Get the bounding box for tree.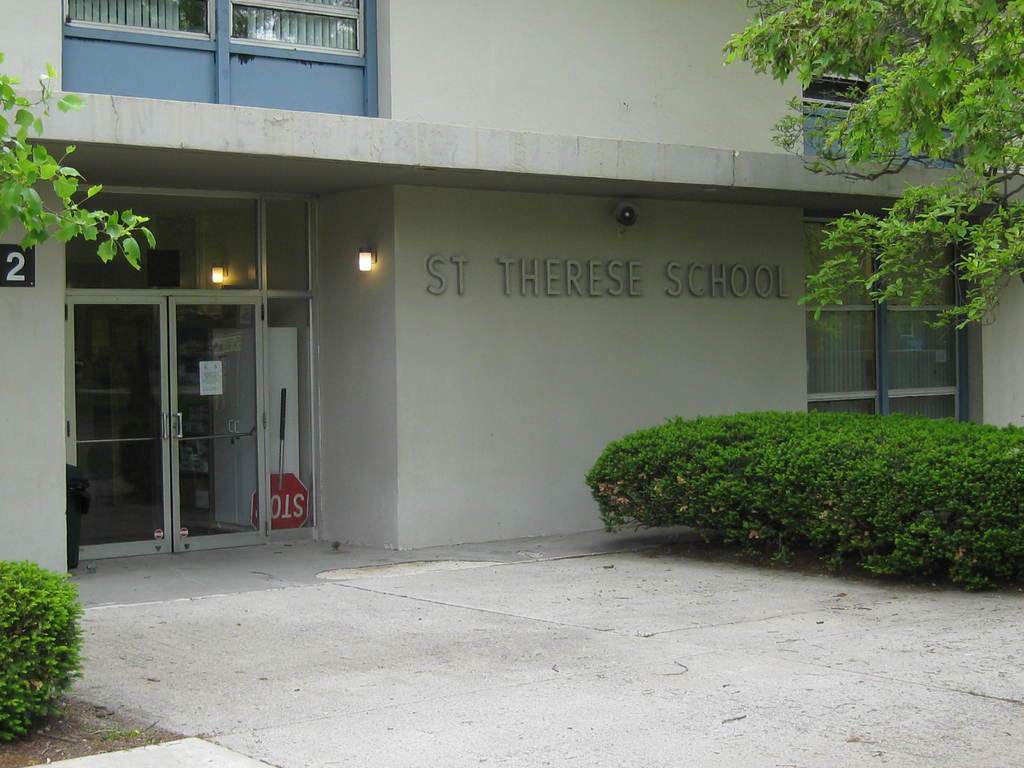
715/0/1023/336.
